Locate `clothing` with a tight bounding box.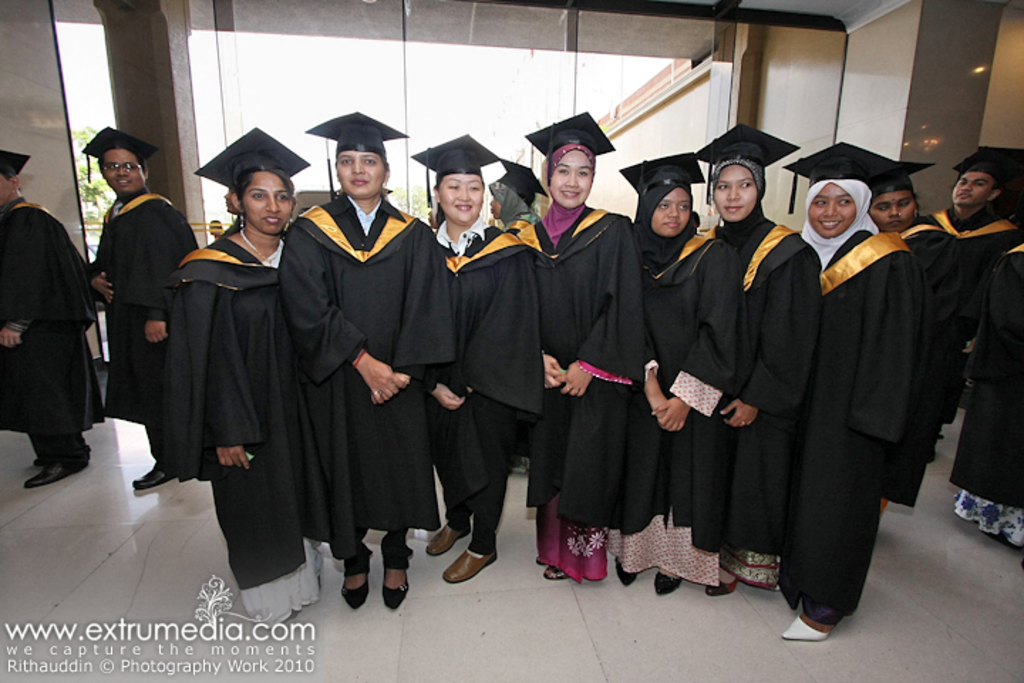
[943, 239, 1023, 554].
